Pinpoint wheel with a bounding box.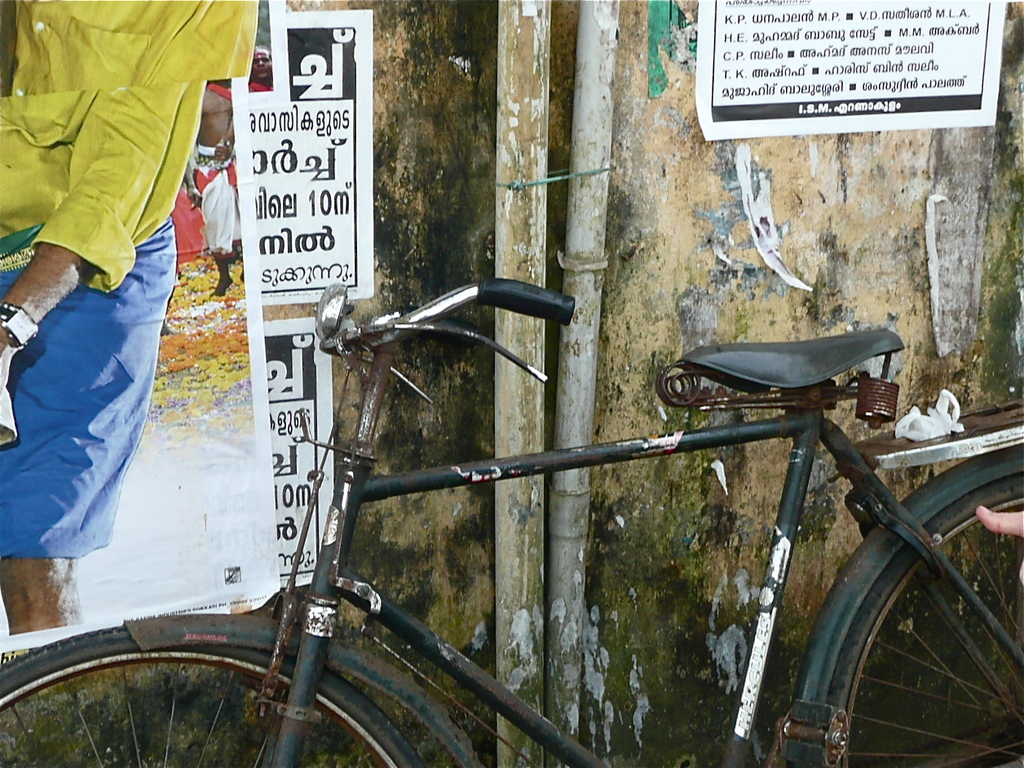
[0, 632, 425, 767].
